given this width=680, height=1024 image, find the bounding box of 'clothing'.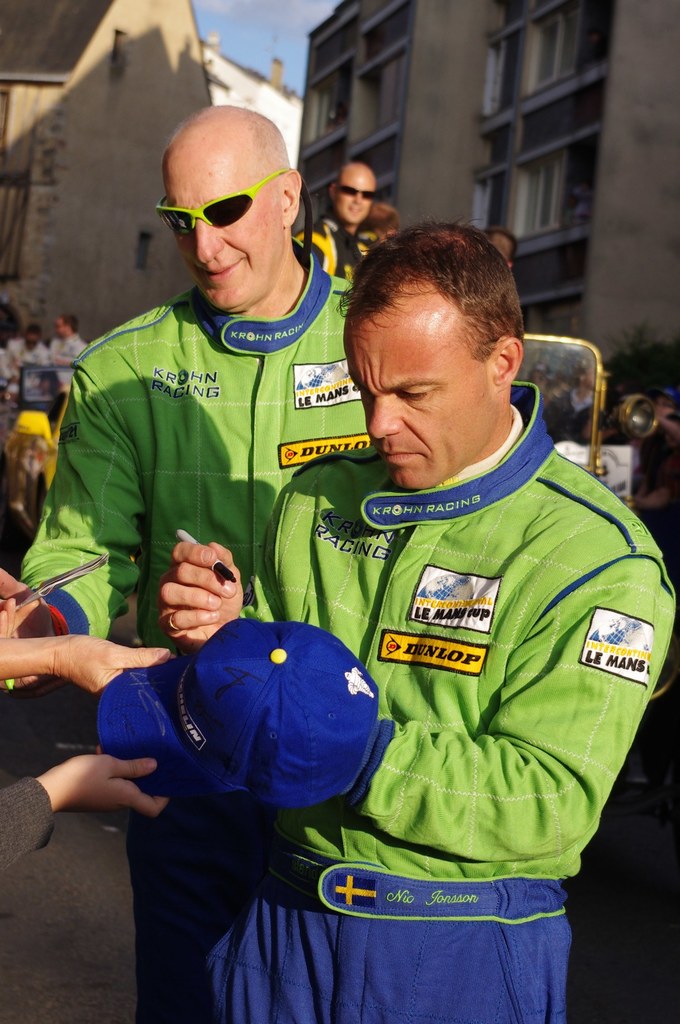
crop(295, 204, 373, 285).
